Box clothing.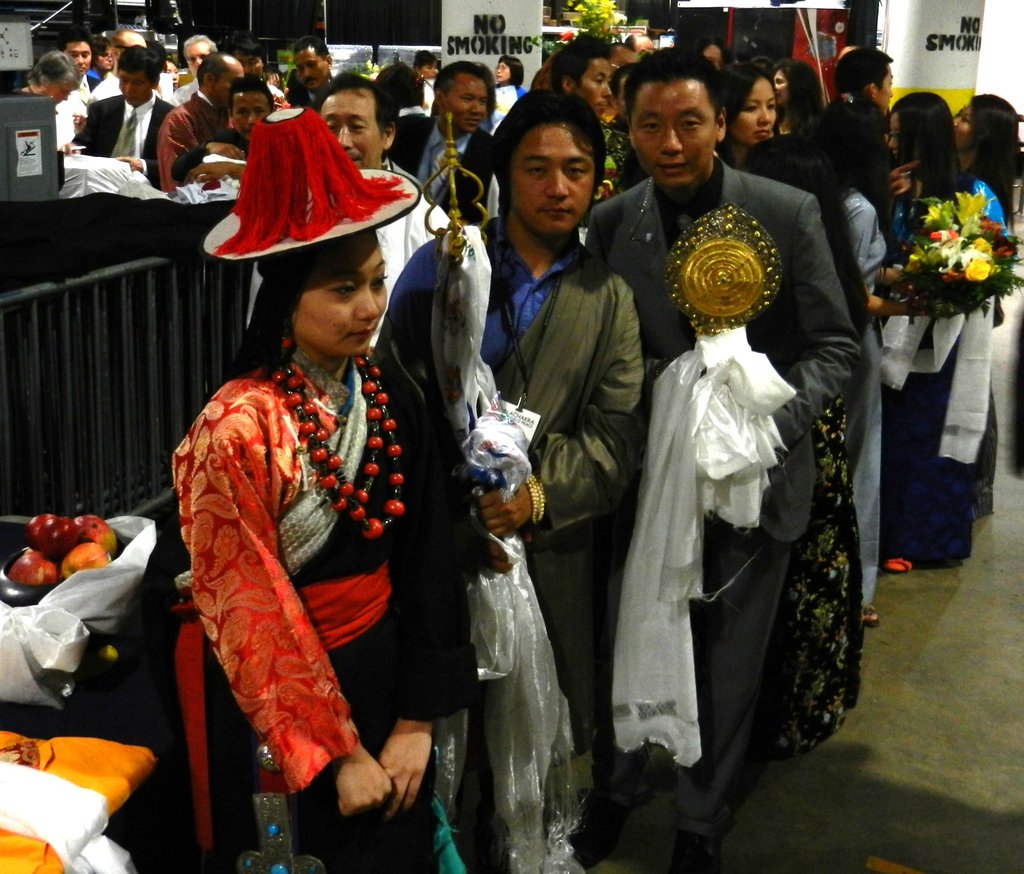
(395, 245, 636, 798).
